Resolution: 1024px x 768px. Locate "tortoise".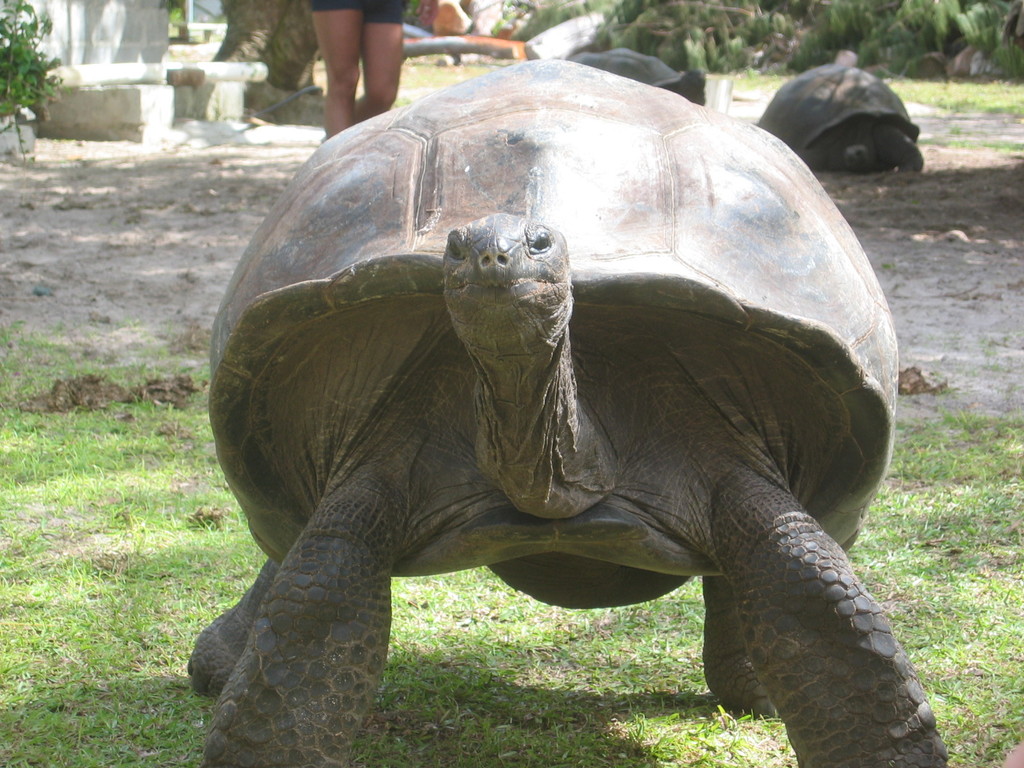
{"left": 754, "top": 60, "right": 927, "bottom": 175}.
